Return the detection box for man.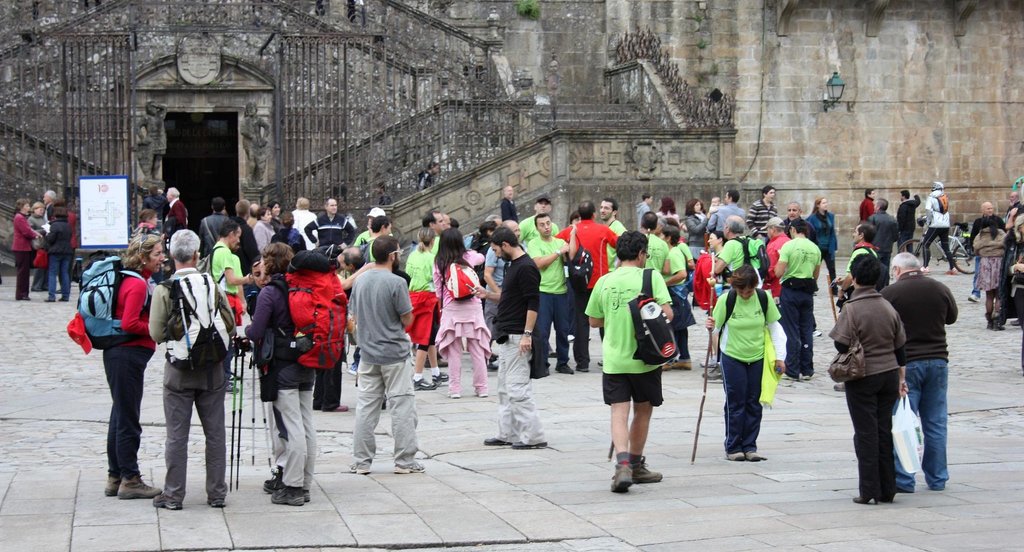
{"x1": 522, "y1": 181, "x2": 556, "y2": 243}.
